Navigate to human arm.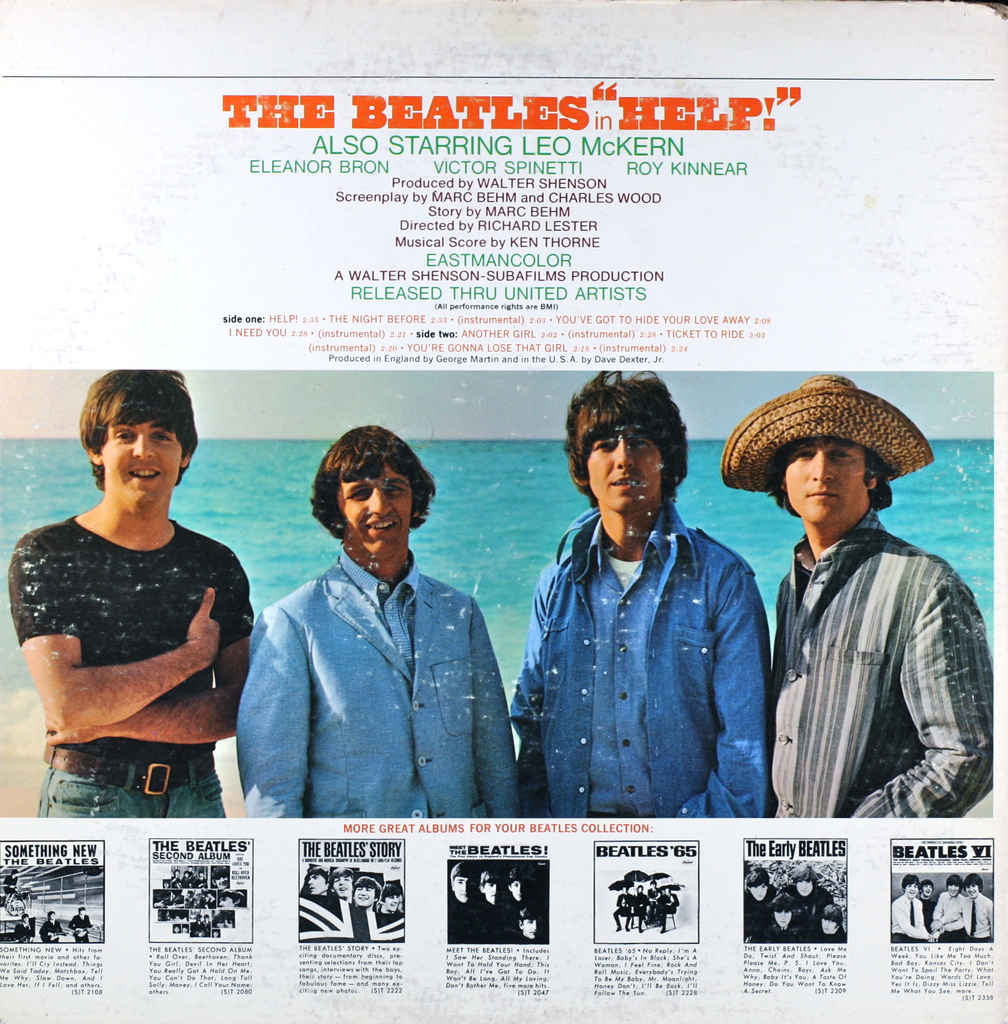
Navigation target: <bbox>497, 533, 557, 818</bbox>.
